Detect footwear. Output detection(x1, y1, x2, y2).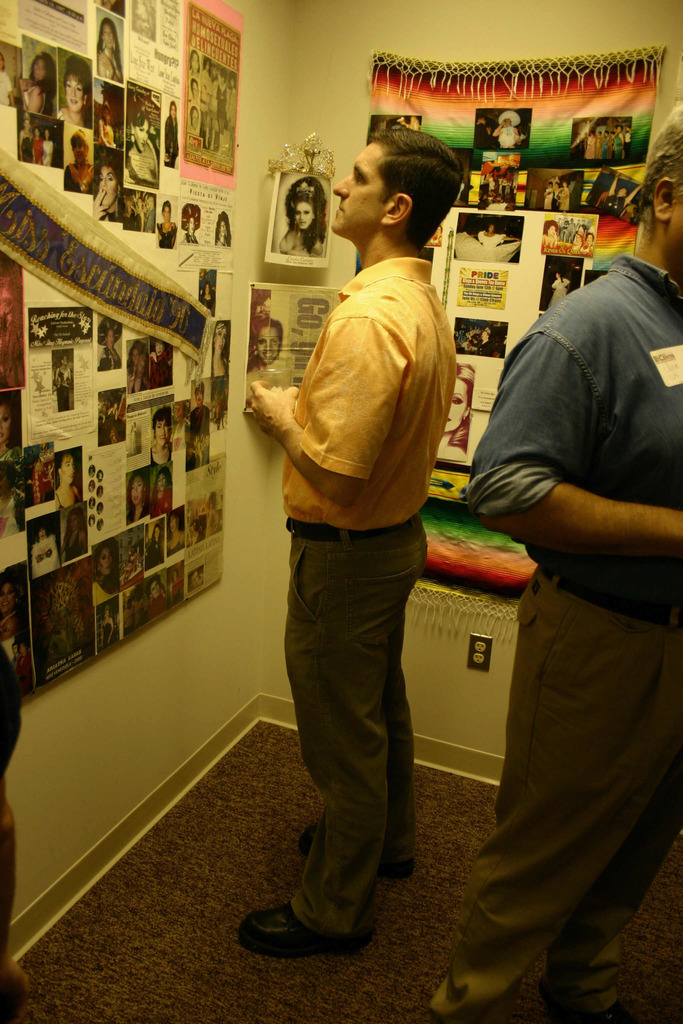
detection(299, 822, 407, 875).
